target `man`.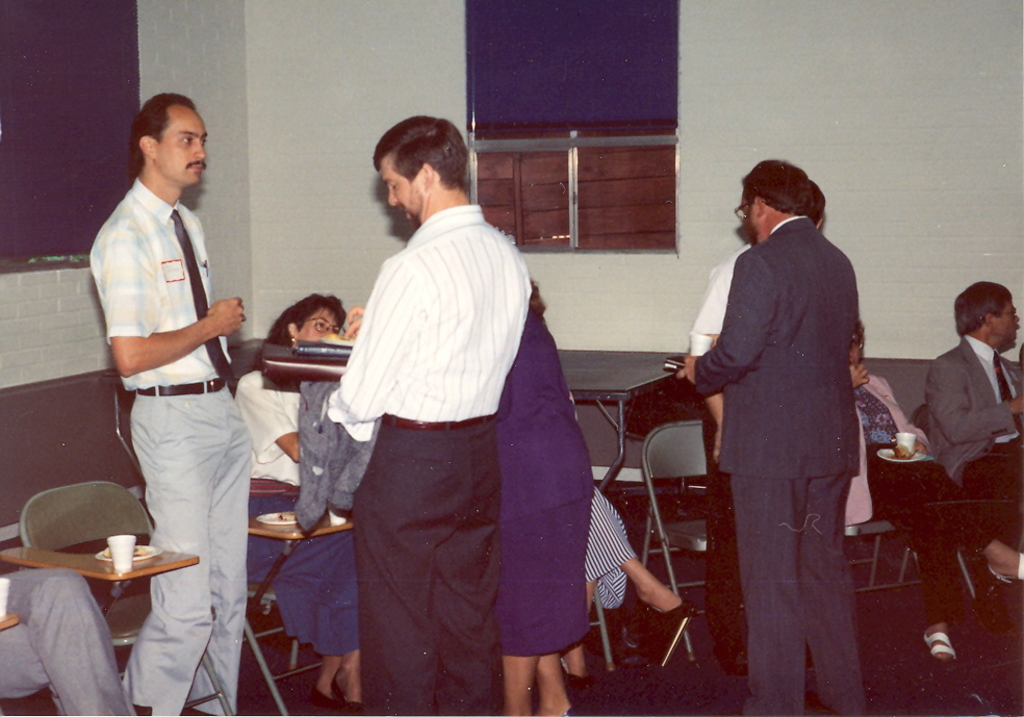
Target region: box=[929, 279, 1023, 587].
